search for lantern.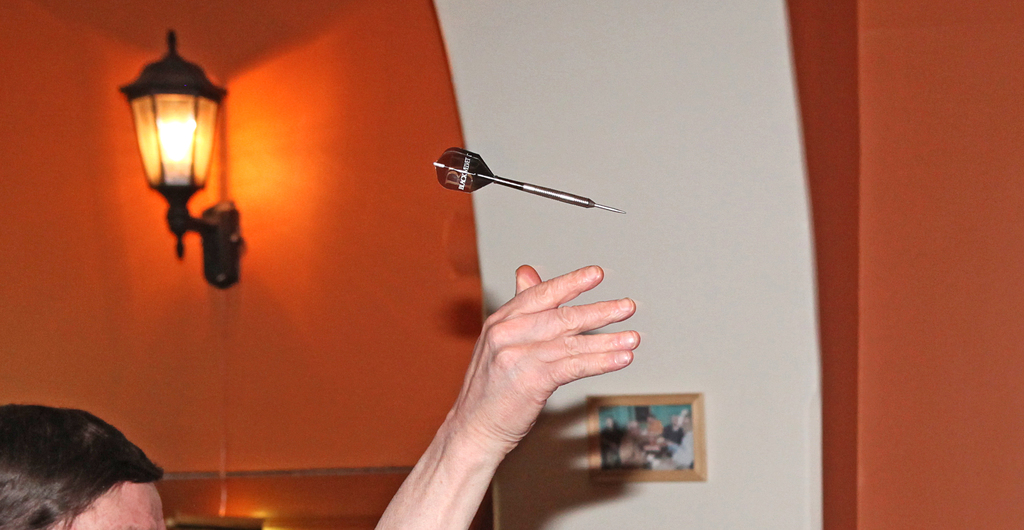
Found at {"left": 111, "top": 41, "right": 227, "bottom": 227}.
